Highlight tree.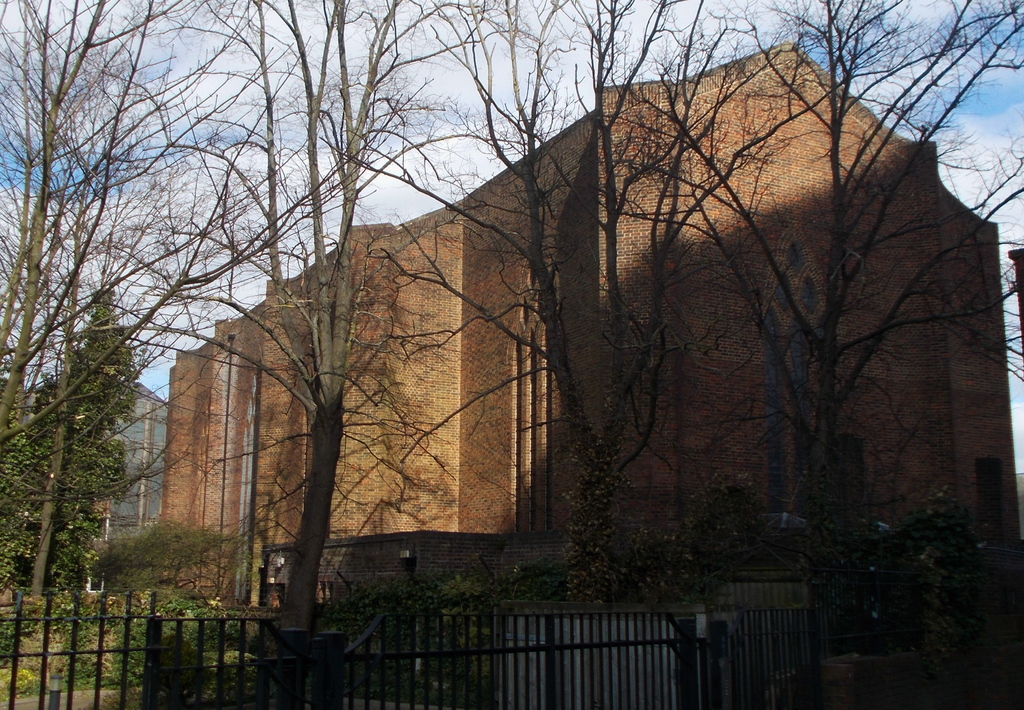
Highlighted region: [0,277,149,603].
